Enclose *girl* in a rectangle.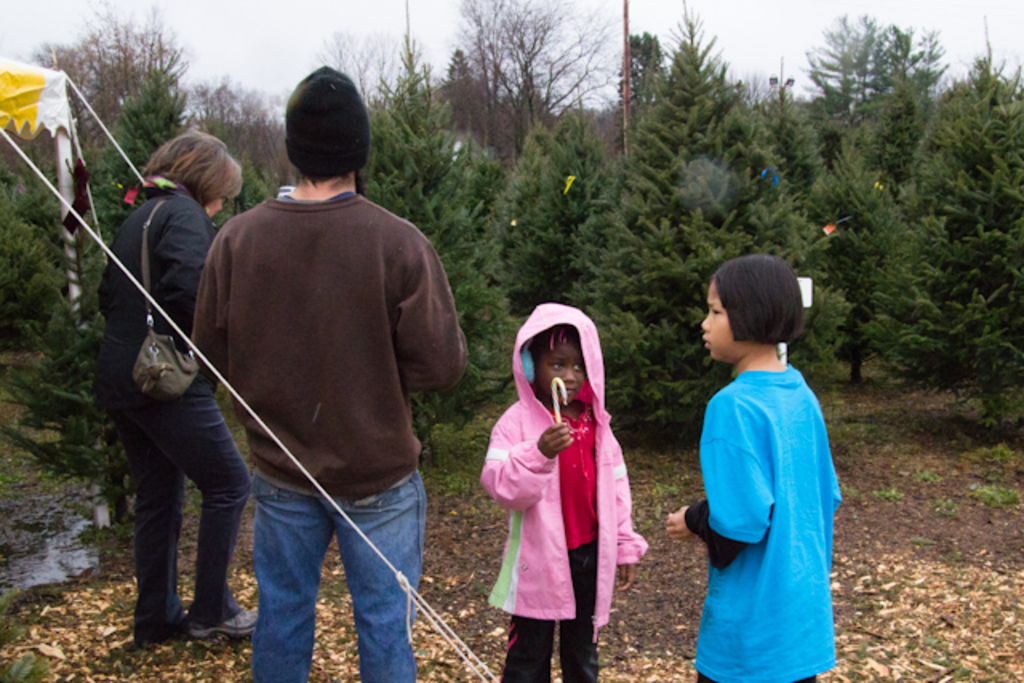
bbox(96, 131, 248, 638).
